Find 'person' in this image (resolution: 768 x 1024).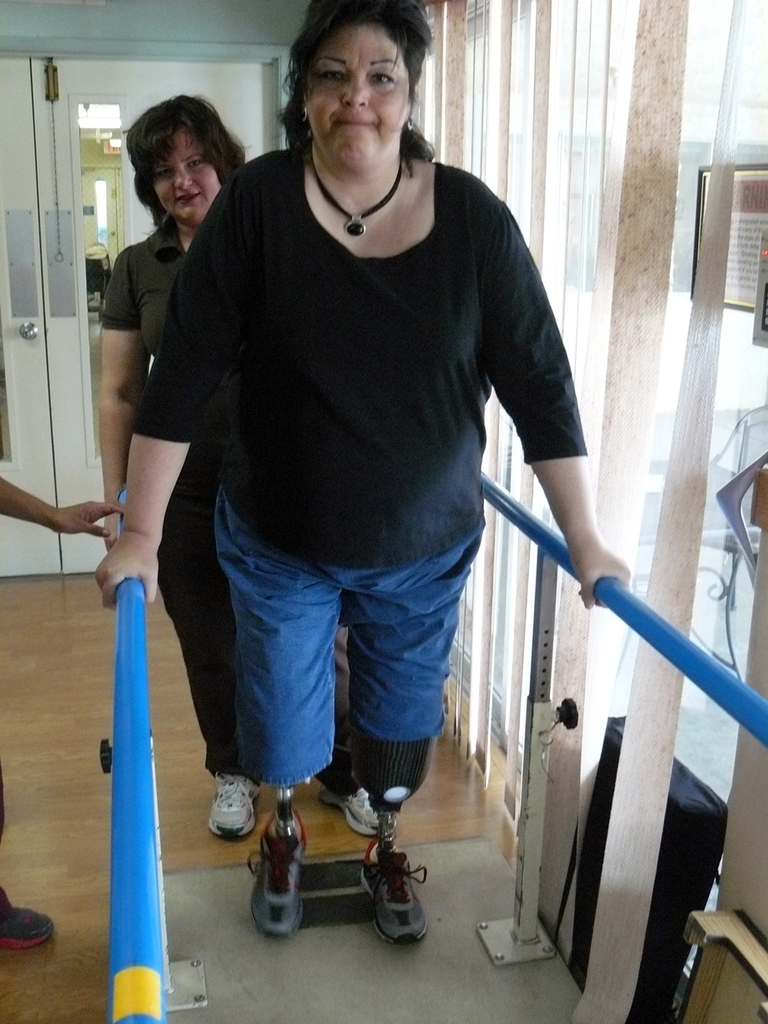
select_region(117, 30, 586, 943).
